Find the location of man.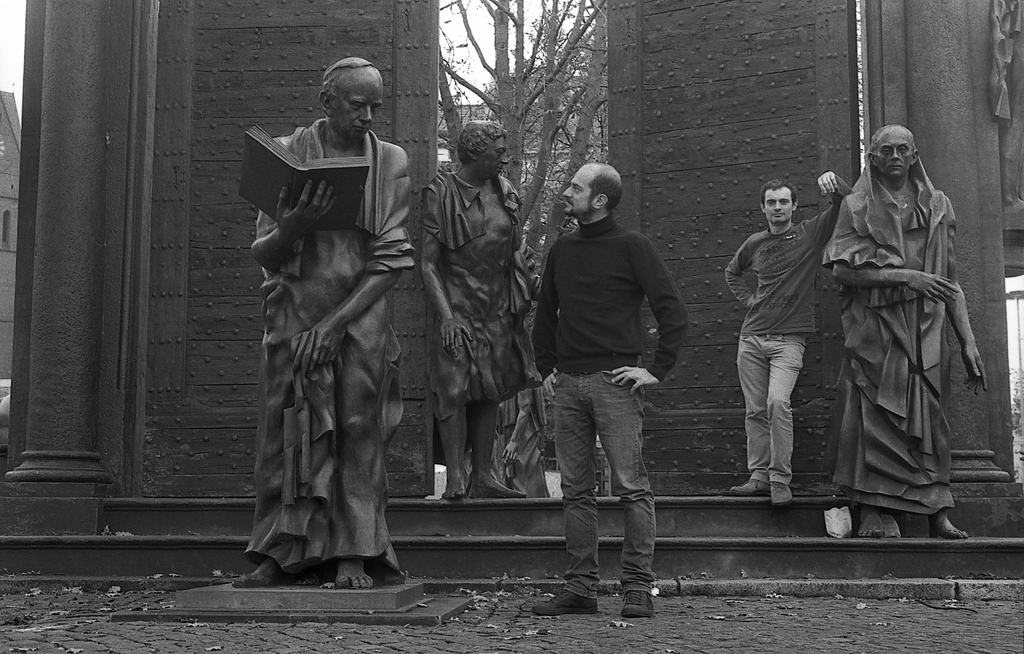
Location: bbox=(221, 59, 417, 589).
